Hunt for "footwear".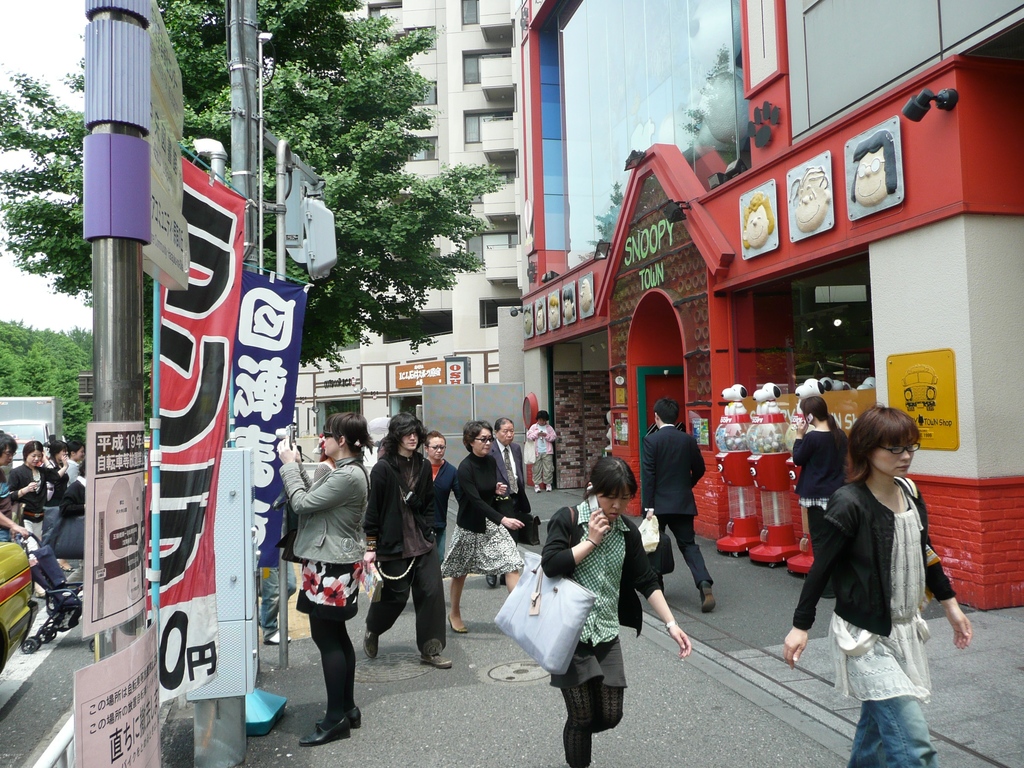
Hunted down at x1=362 y1=633 x2=382 y2=659.
